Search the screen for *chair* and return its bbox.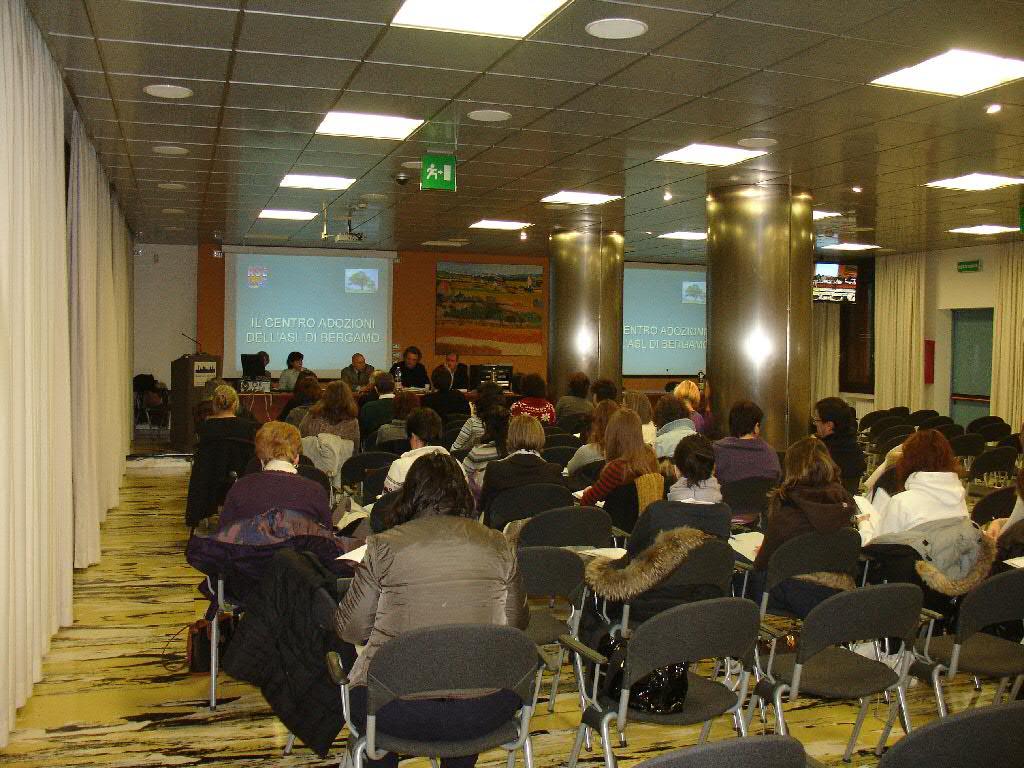
Found: locate(640, 730, 815, 767).
